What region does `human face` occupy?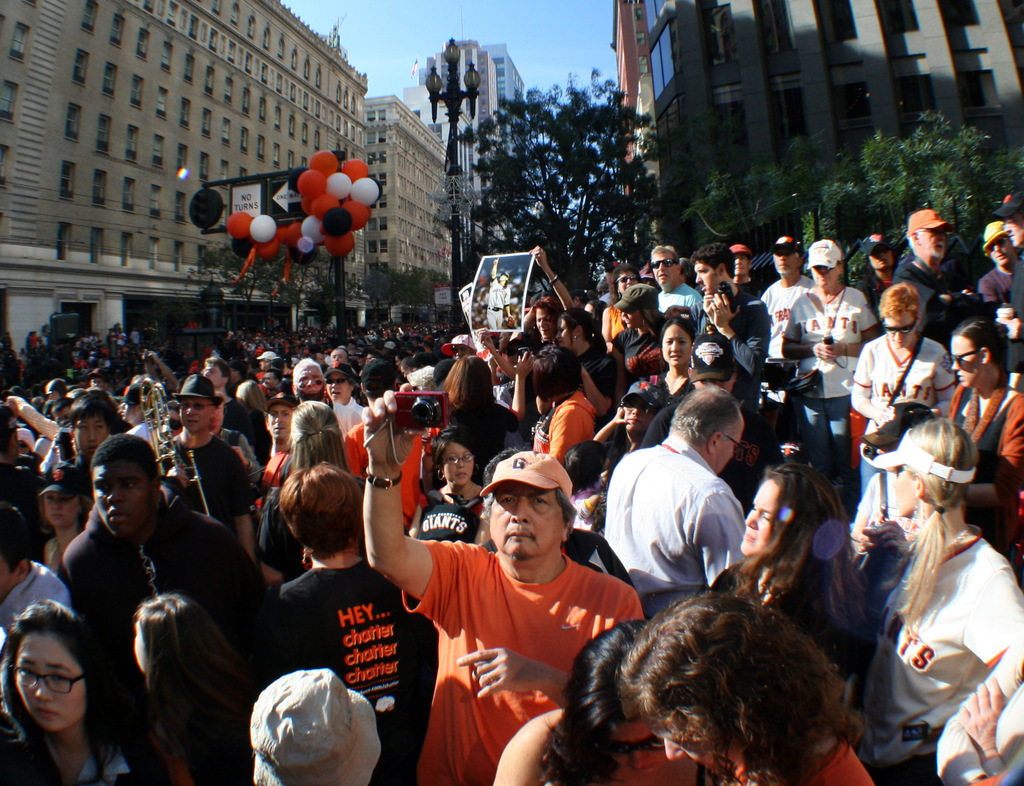
bbox=[742, 477, 780, 558].
